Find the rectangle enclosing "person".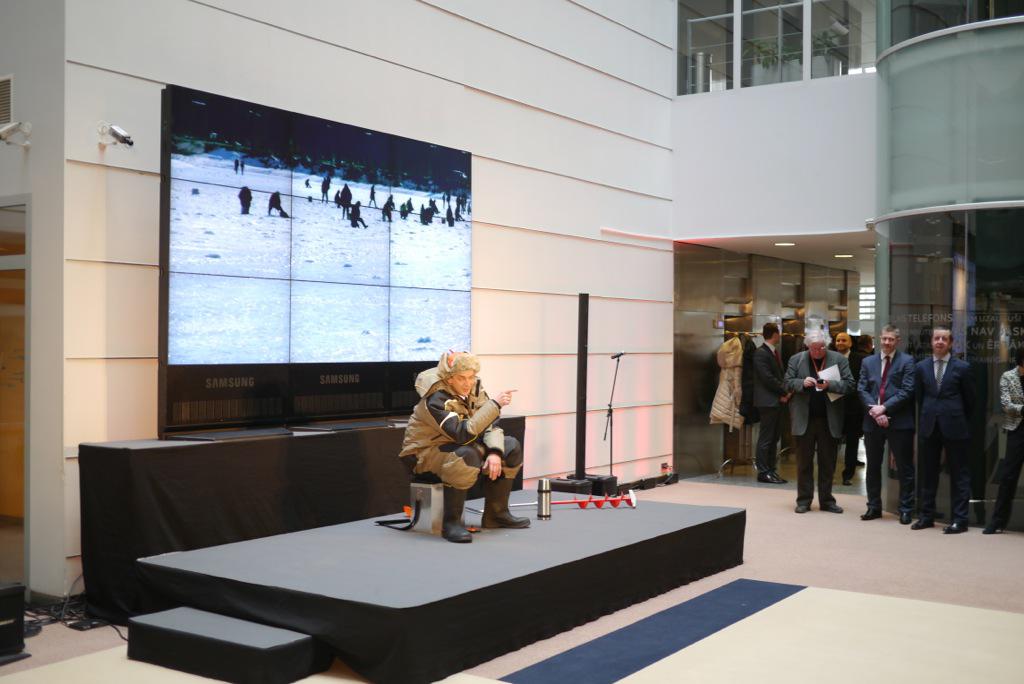
x1=782, y1=329, x2=855, y2=515.
